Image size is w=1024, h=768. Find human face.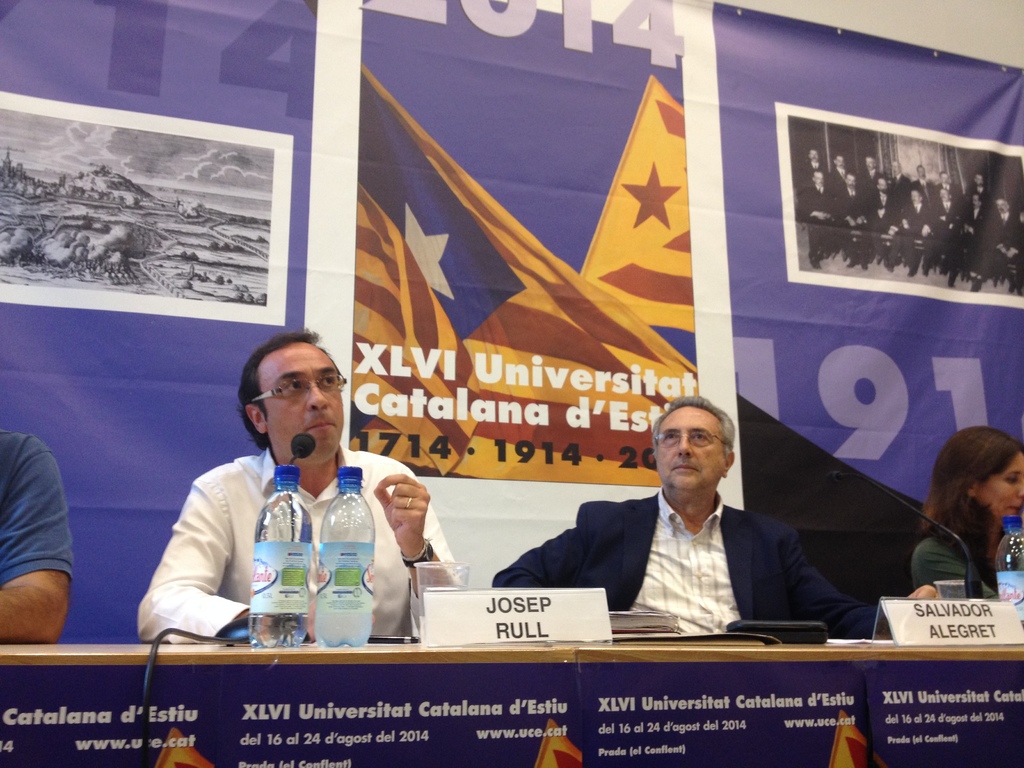
<bbox>658, 408, 723, 492</bbox>.
